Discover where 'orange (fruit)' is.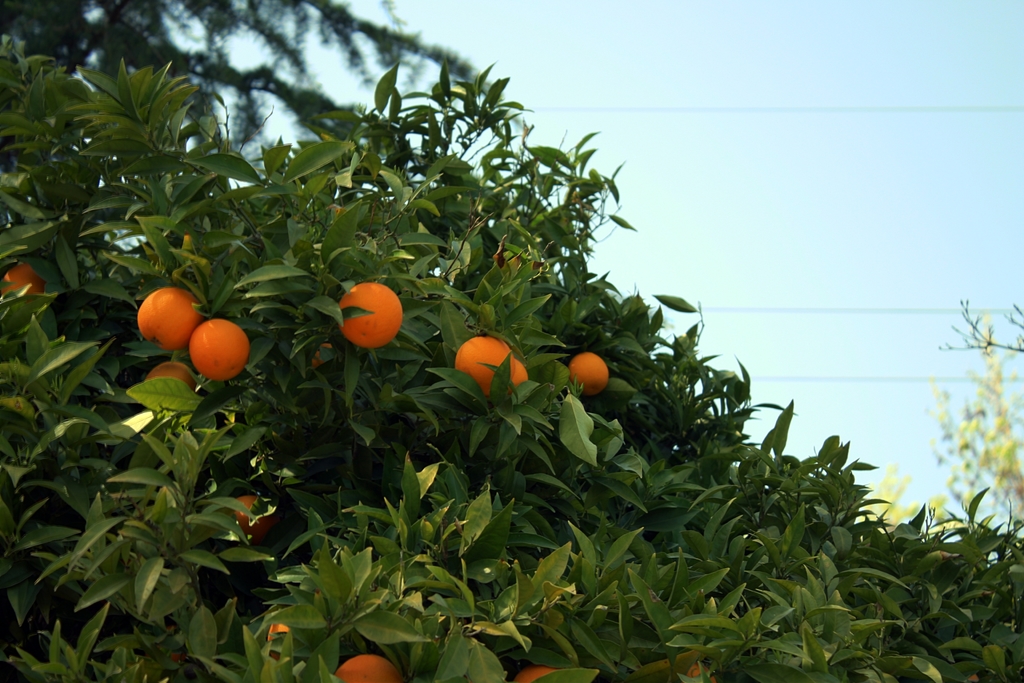
Discovered at bbox=[136, 288, 202, 355].
